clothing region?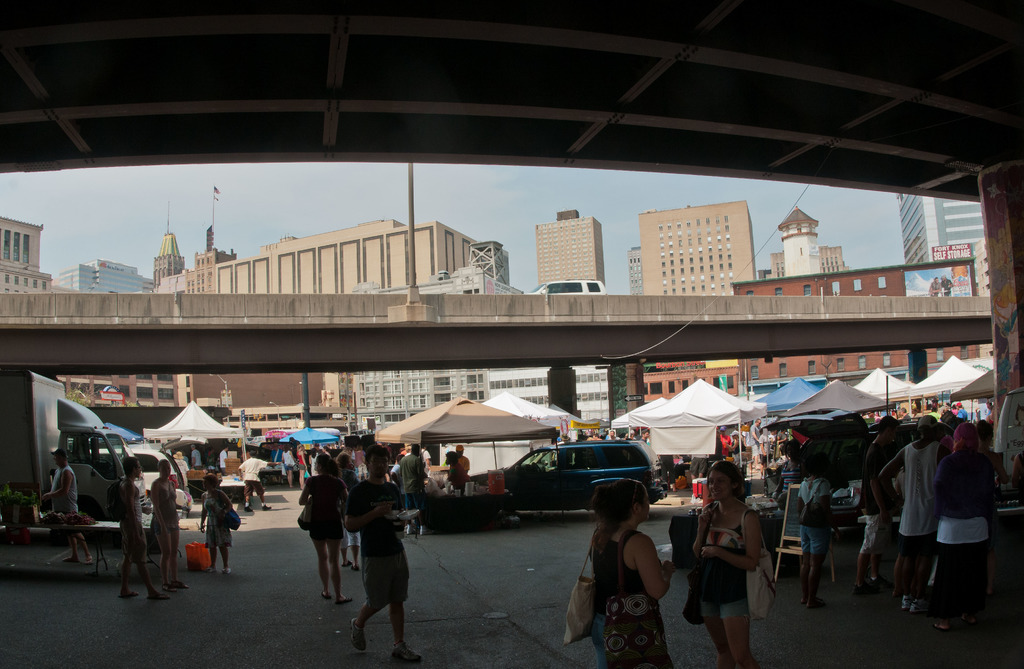
337:474:410:605
